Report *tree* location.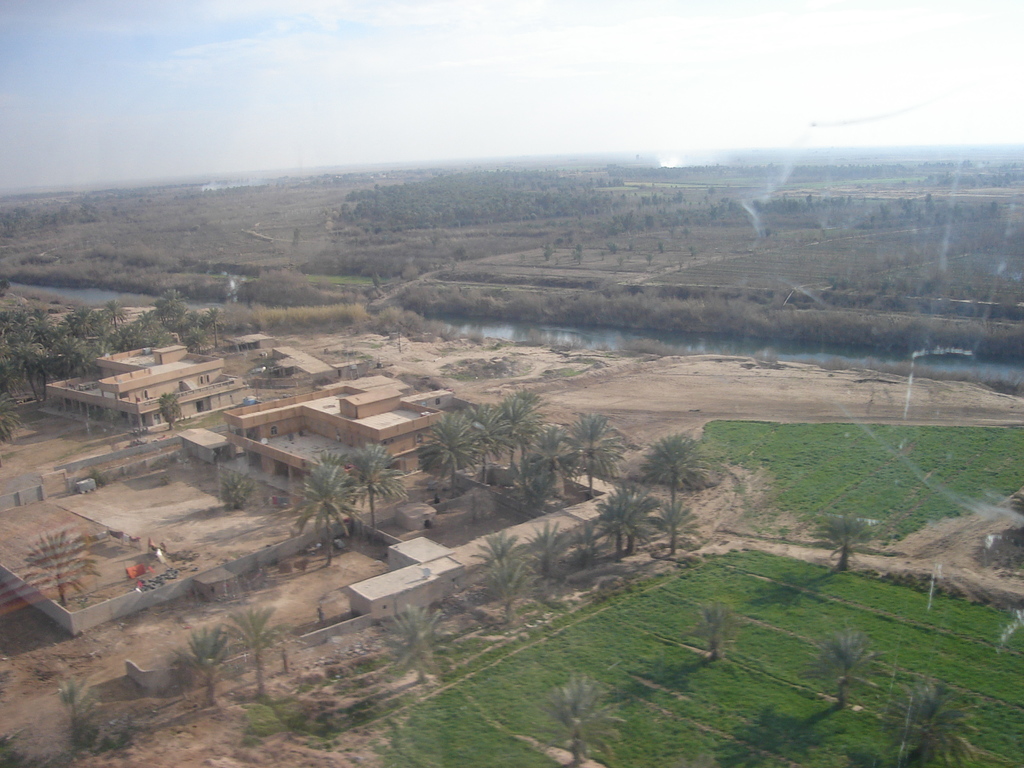
Report: 532/668/620/767.
